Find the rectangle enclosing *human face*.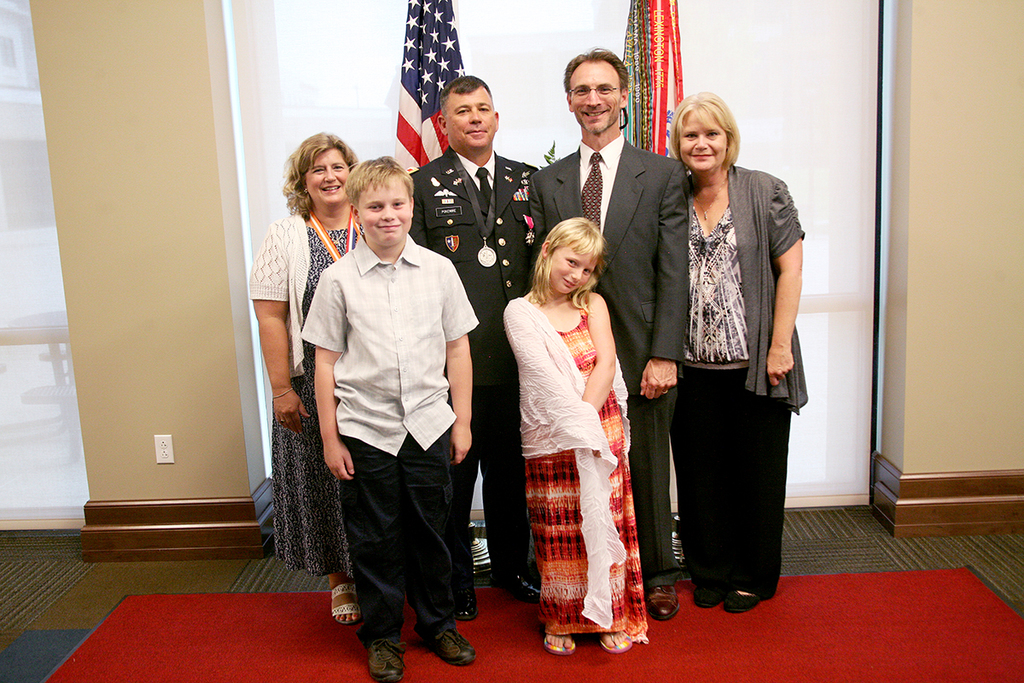
(x1=305, y1=146, x2=348, y2=201).
